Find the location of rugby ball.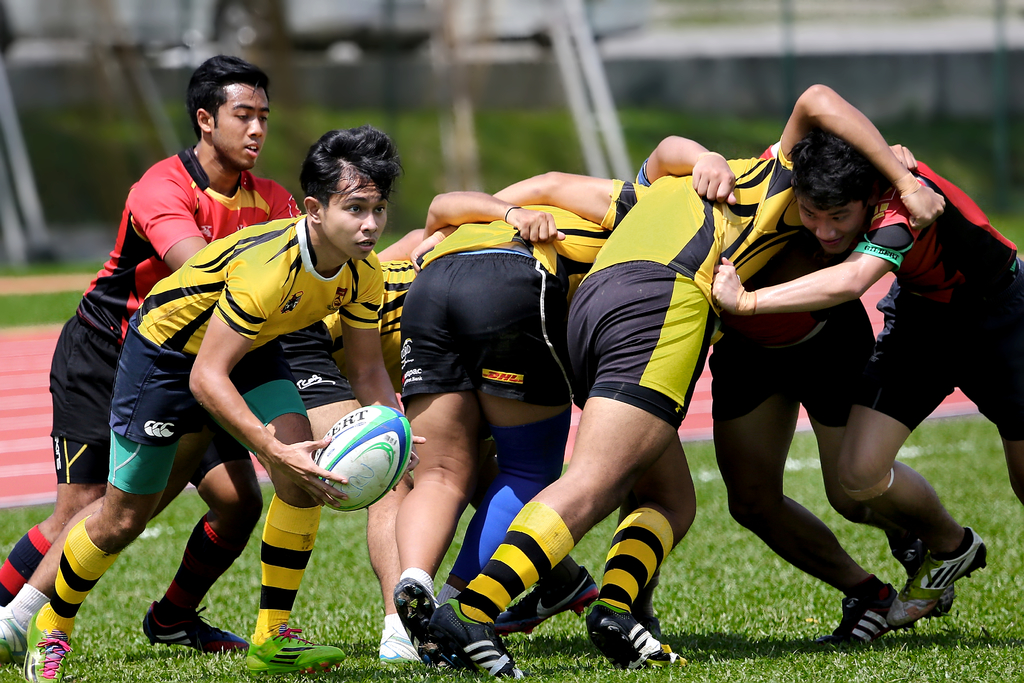
Location: (309, 406, 410, 514).
